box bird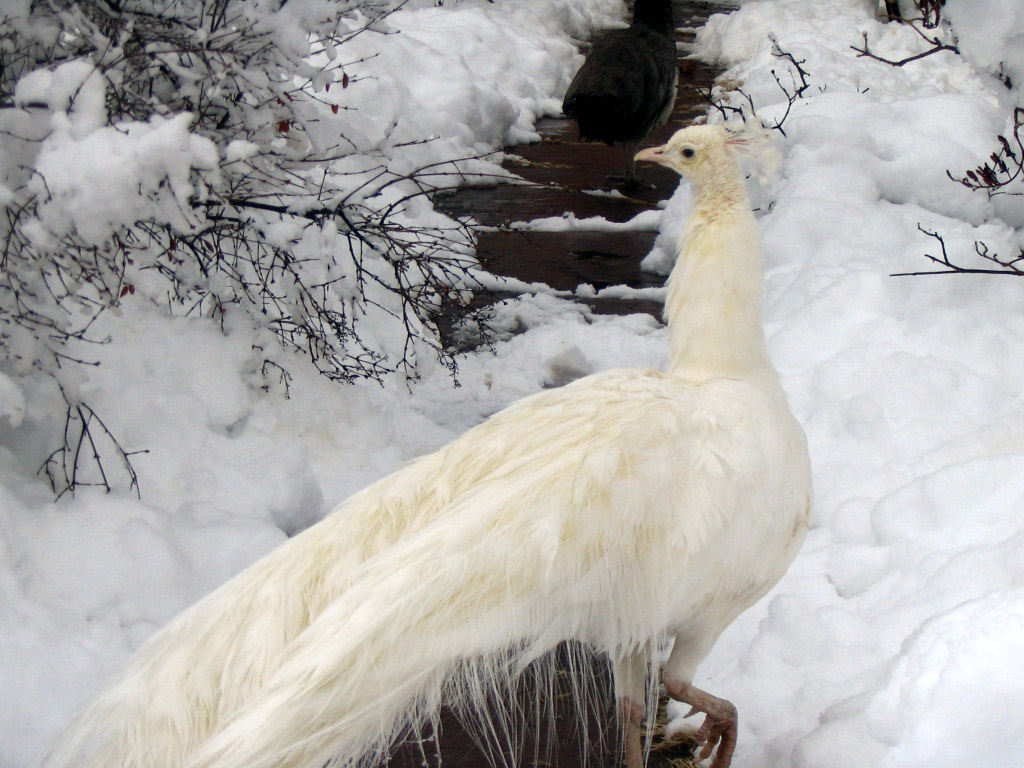
62:143:855:749
